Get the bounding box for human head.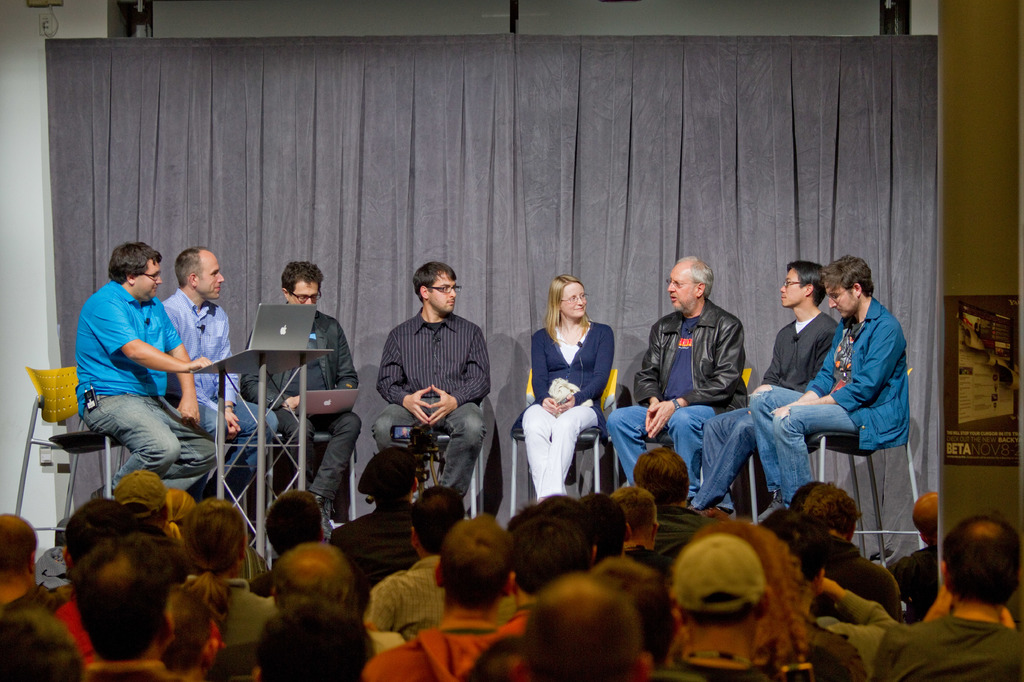
BBox(180, 499, 252, 582).
